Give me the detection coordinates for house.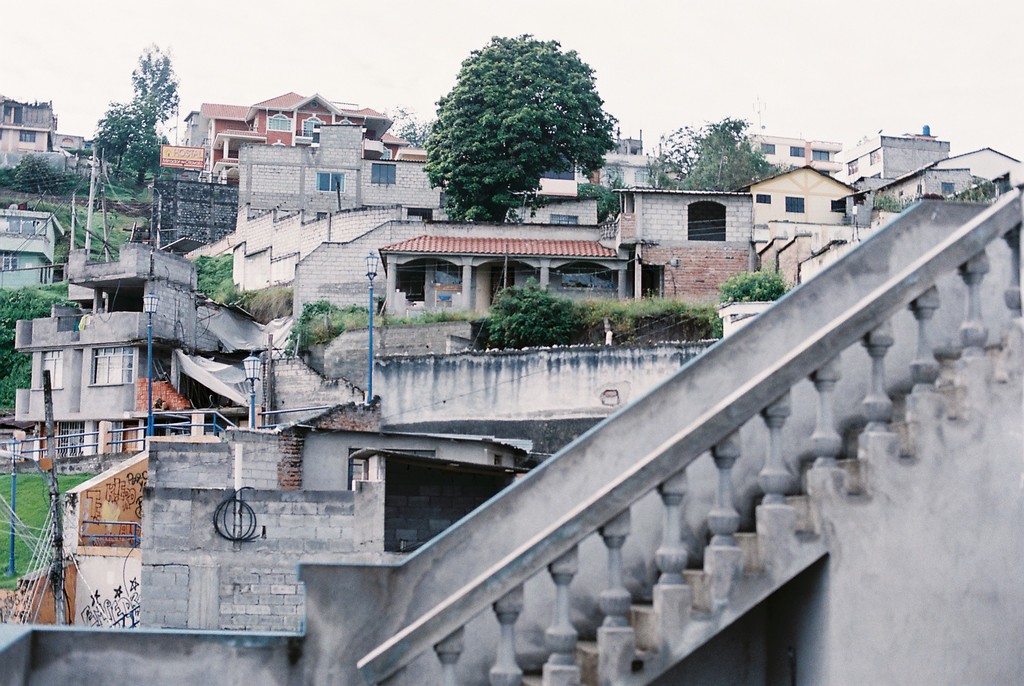
{"left": 604, "top": 172, "right": 751, "bottom": 345}.
